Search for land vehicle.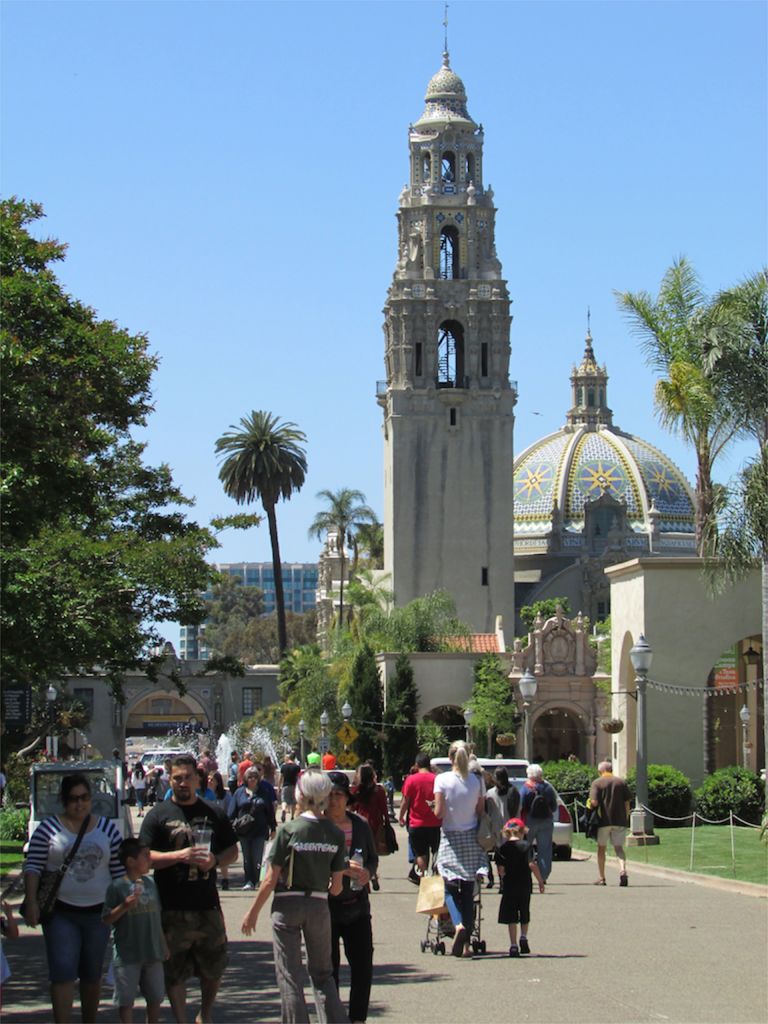
Found at (x1=506, y1=775, x2=574, y2=860).
